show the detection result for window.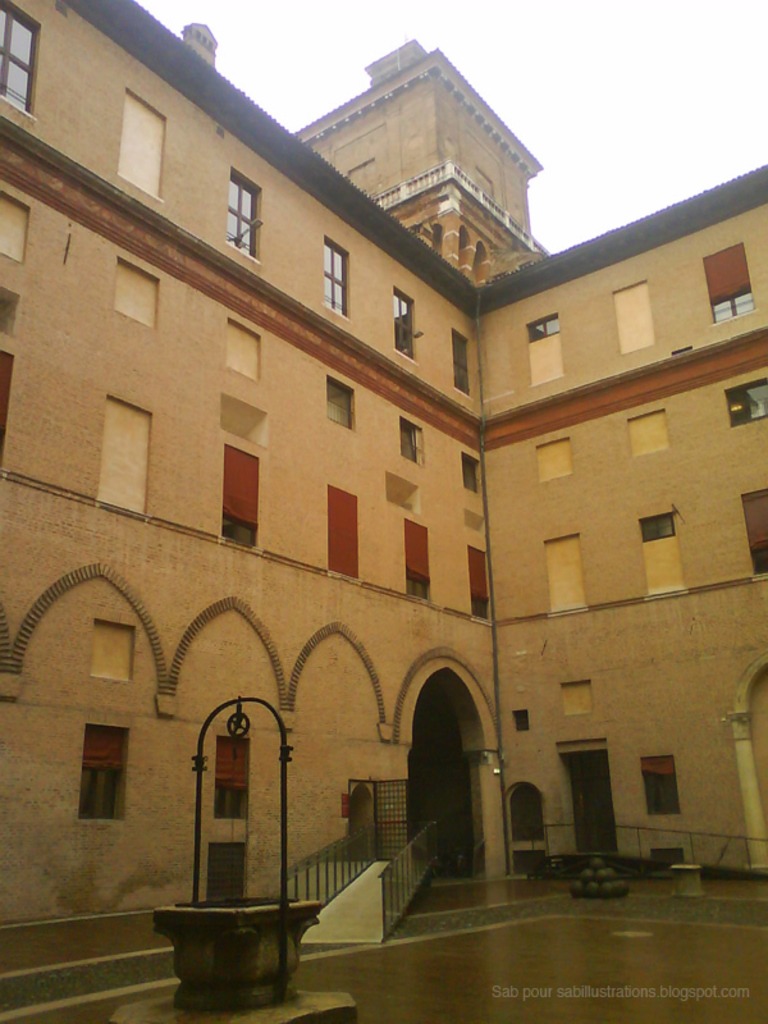
BBox(458, 454, 481, 494).
